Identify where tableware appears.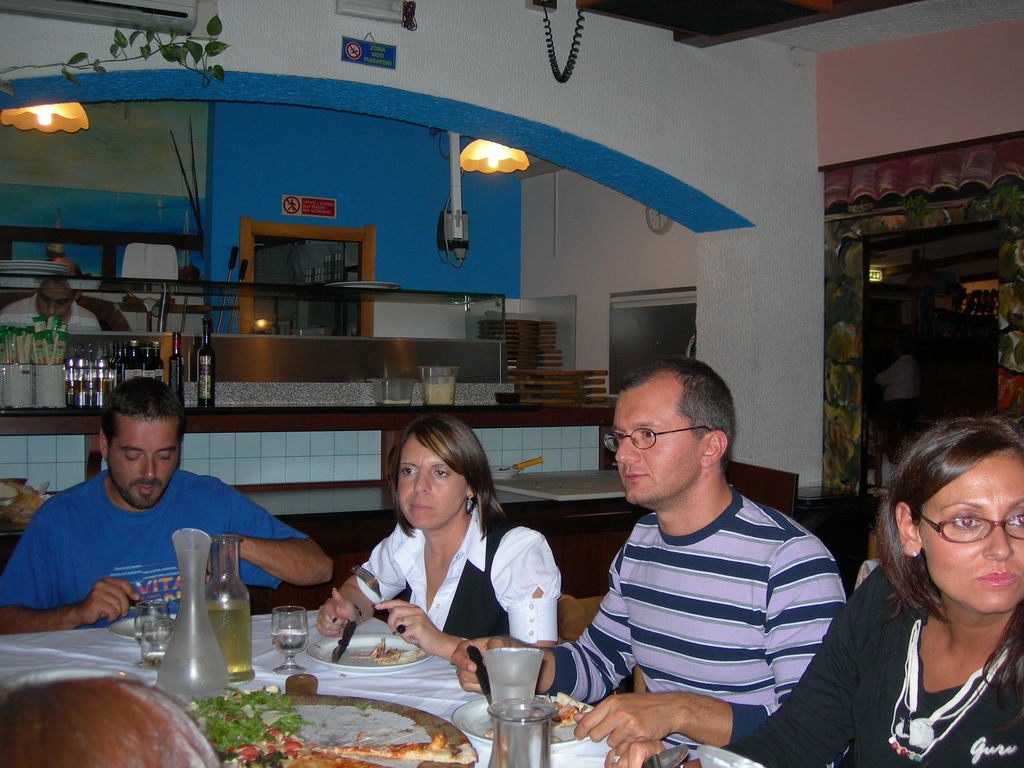
Appears at box=[306, 630, 433, 675].
